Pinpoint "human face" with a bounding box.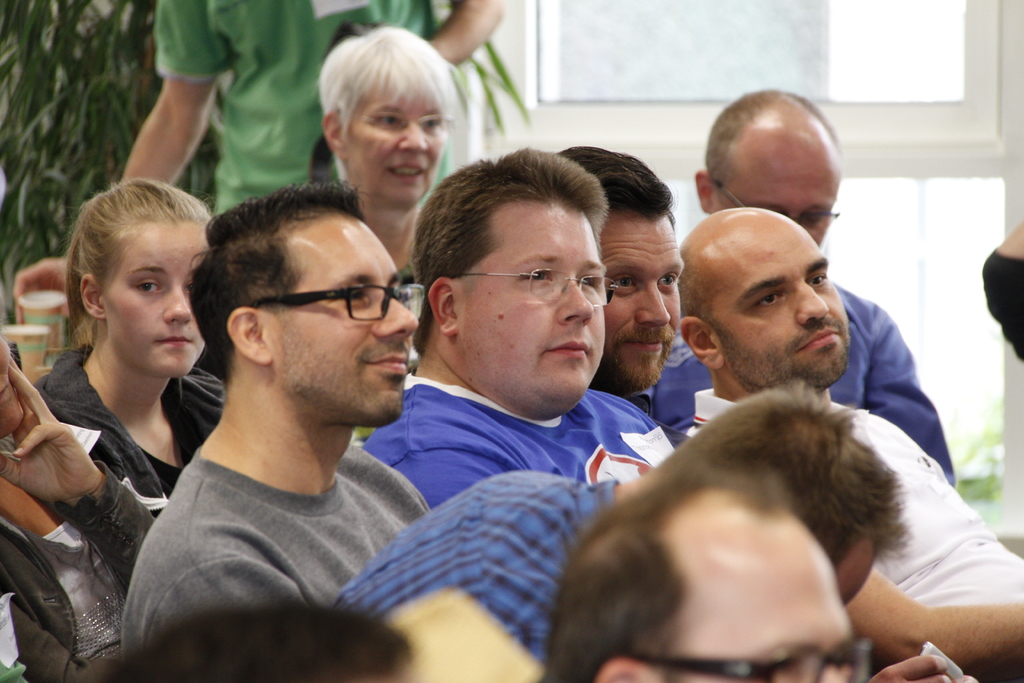
detection(273, 208, 419, 425).
